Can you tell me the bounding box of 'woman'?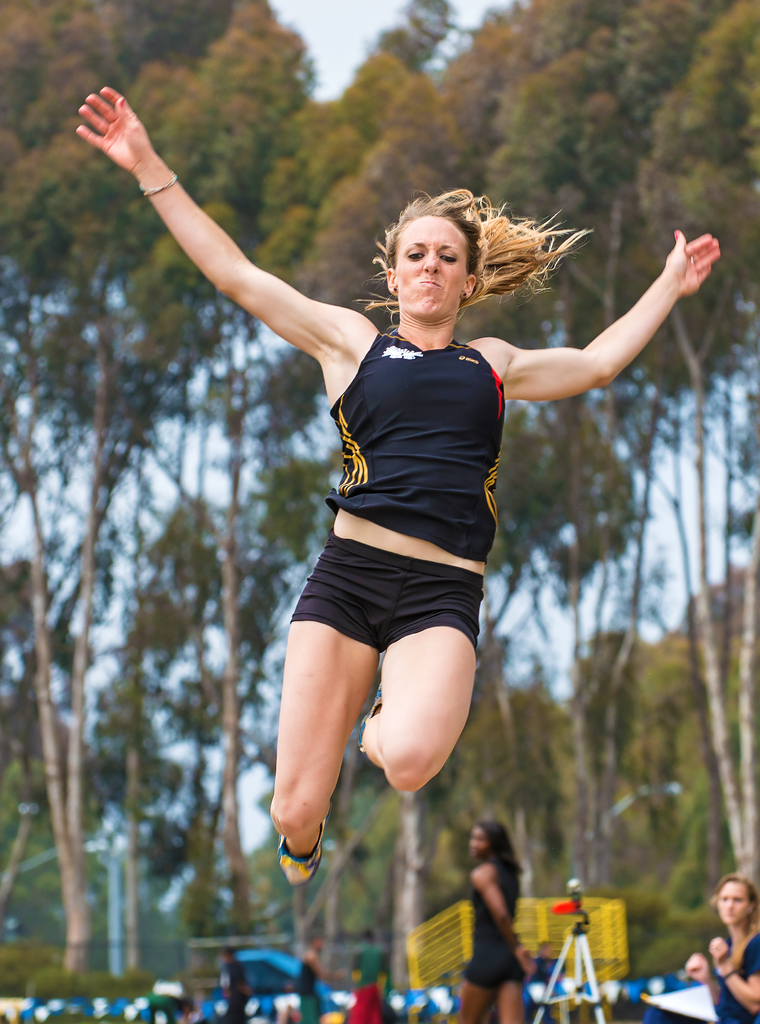
(453, 817, 537, 1023).
